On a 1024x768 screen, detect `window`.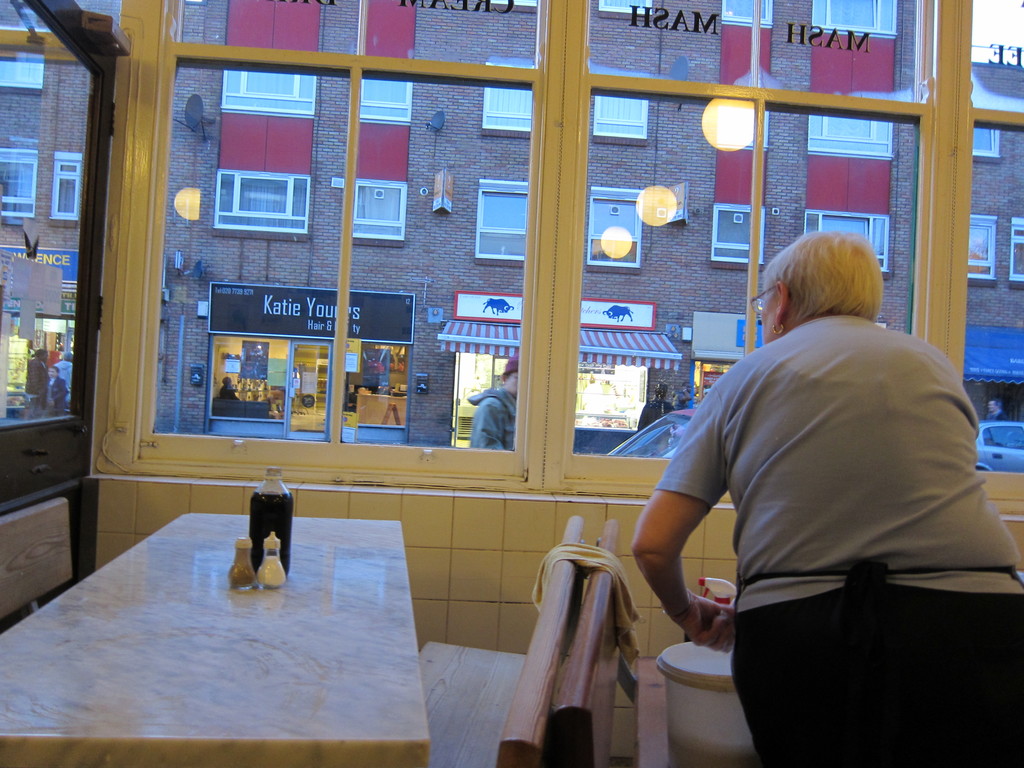
crop(580, 186, 648, 274).
